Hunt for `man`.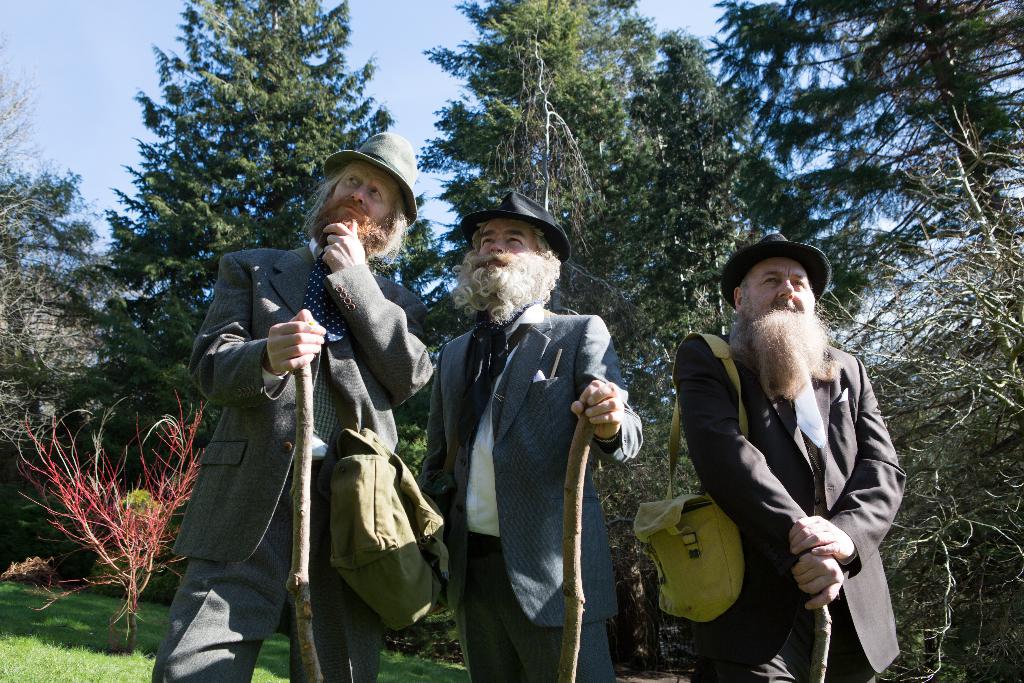
Hunted down at [150,129,432,682].
